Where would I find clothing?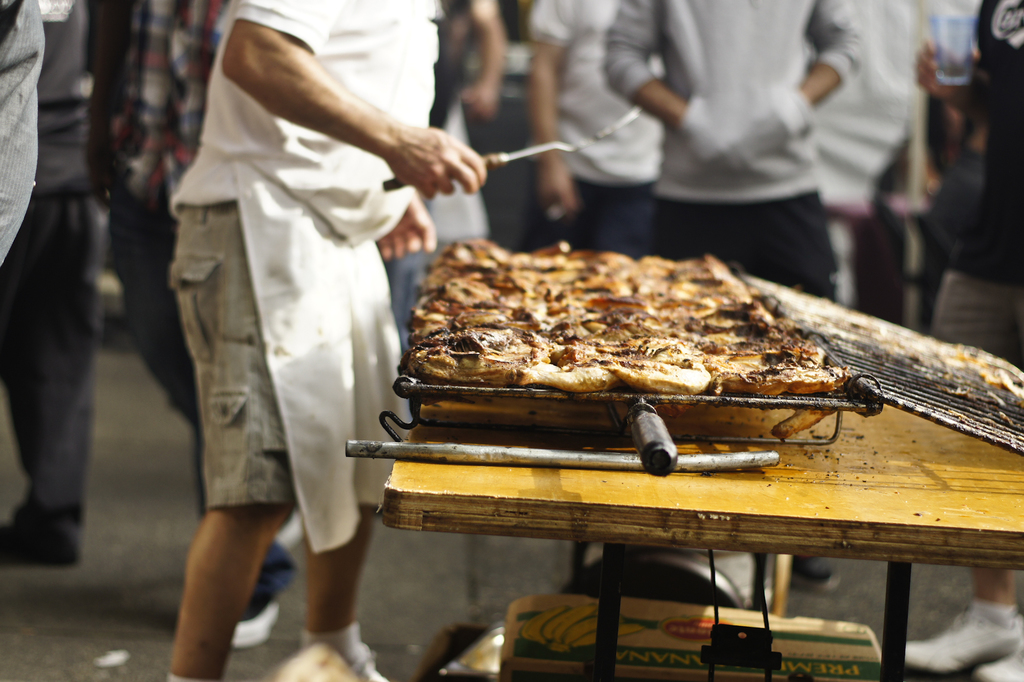
At box(972, 0, 1023, 294).
